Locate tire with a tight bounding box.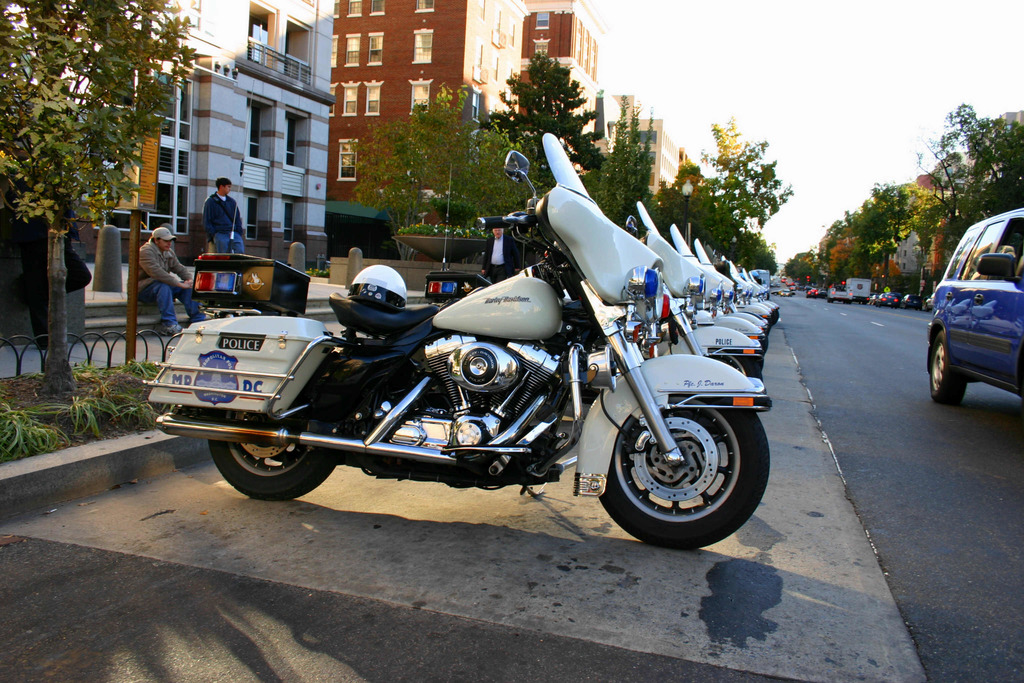
select_region(605, 372, 759, 547).
